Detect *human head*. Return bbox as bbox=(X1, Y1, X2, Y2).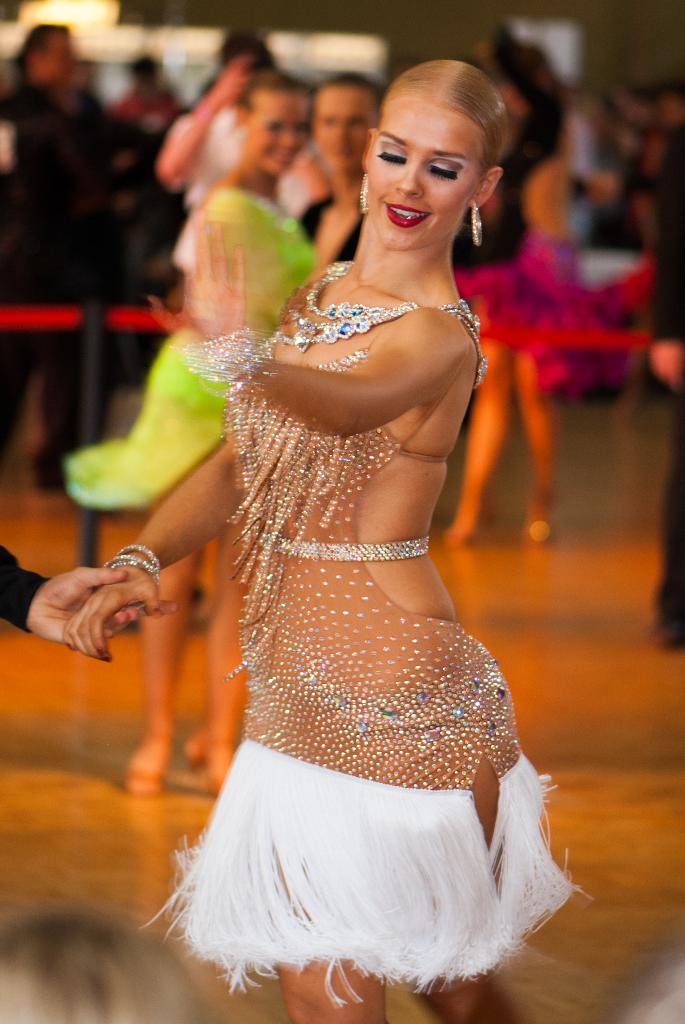
bbox=(228, 71, 316, 174).
